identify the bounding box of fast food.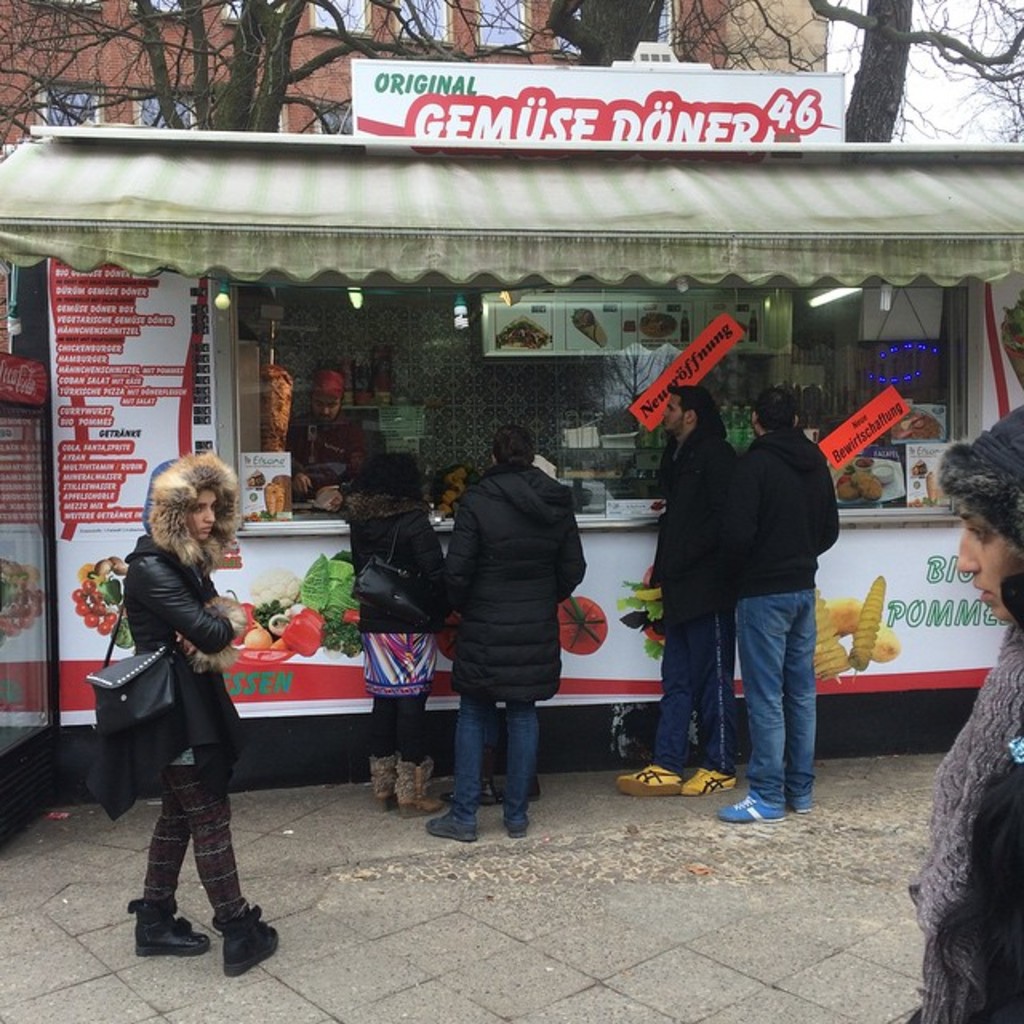
<box>845,576,893,664</box>.
